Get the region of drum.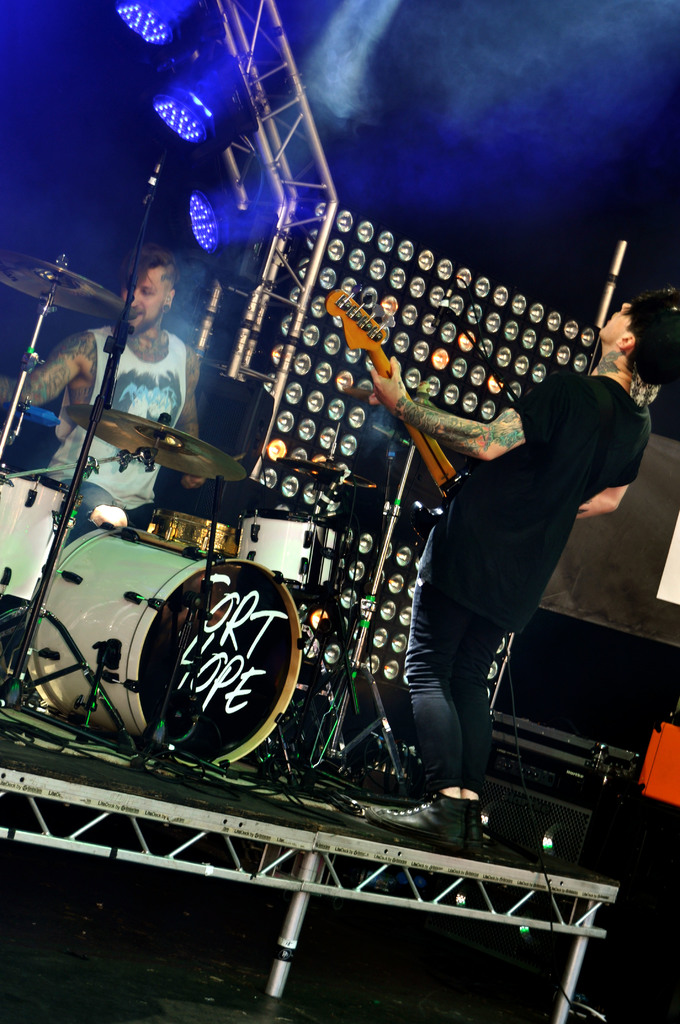
<box>0,464,79,608</box>.
